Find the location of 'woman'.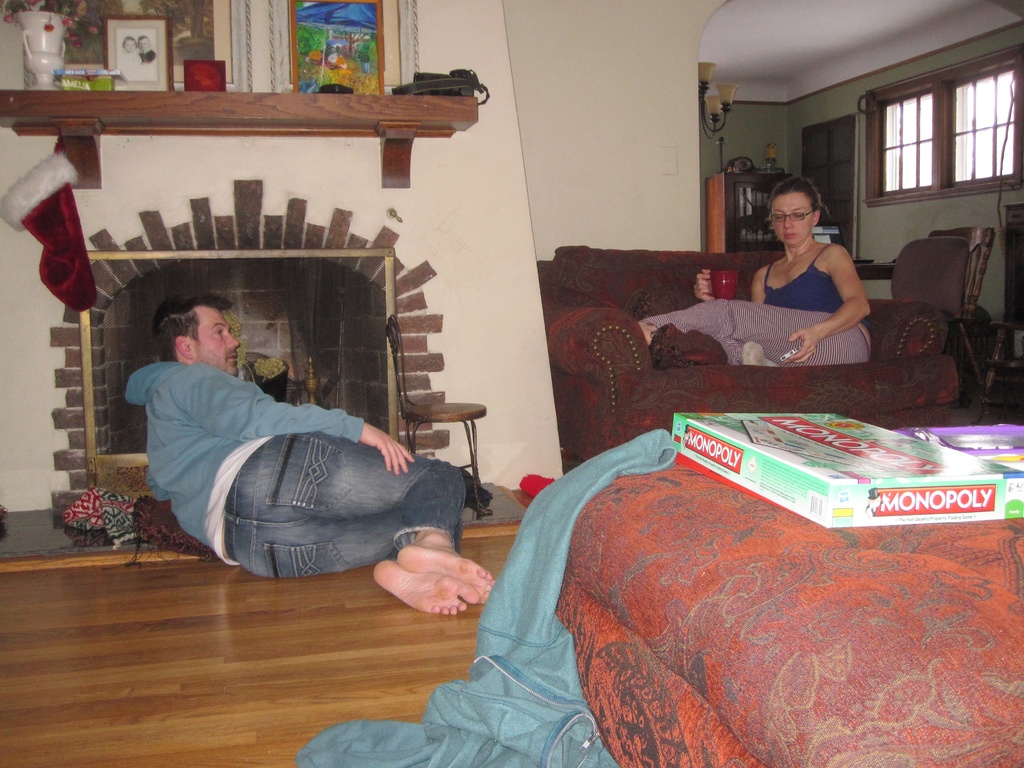
Location: Rect(753, 167, 875, 332).
